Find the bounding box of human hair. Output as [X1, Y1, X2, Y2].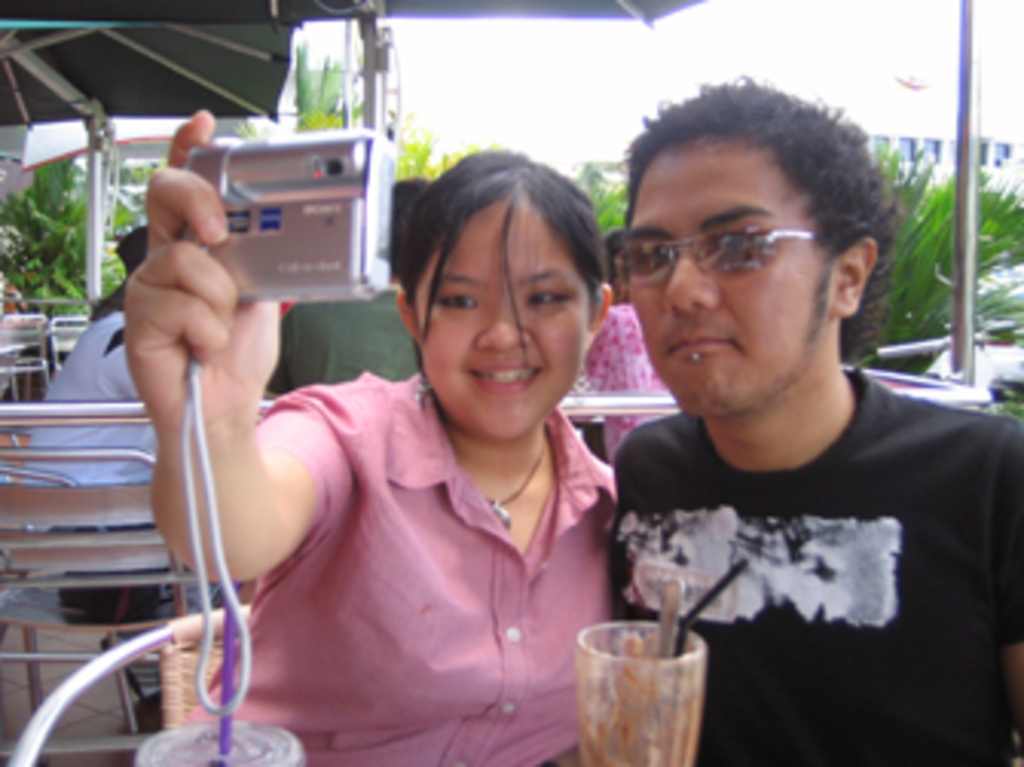
[599, 232, 627, 303].
